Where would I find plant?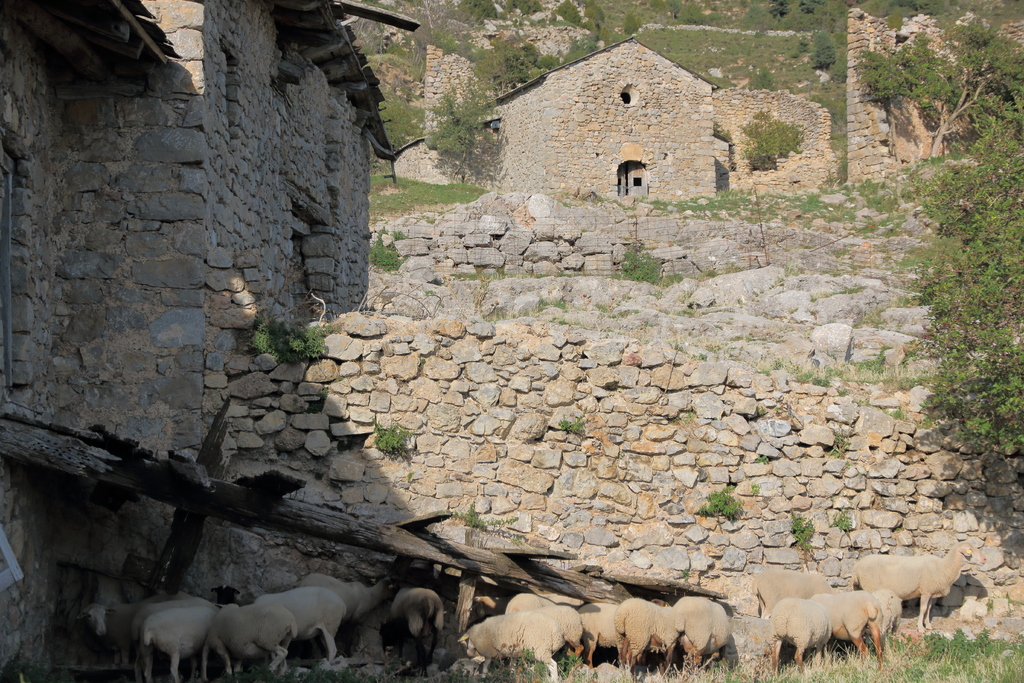
At BBox(557, 415, 589, 437).
